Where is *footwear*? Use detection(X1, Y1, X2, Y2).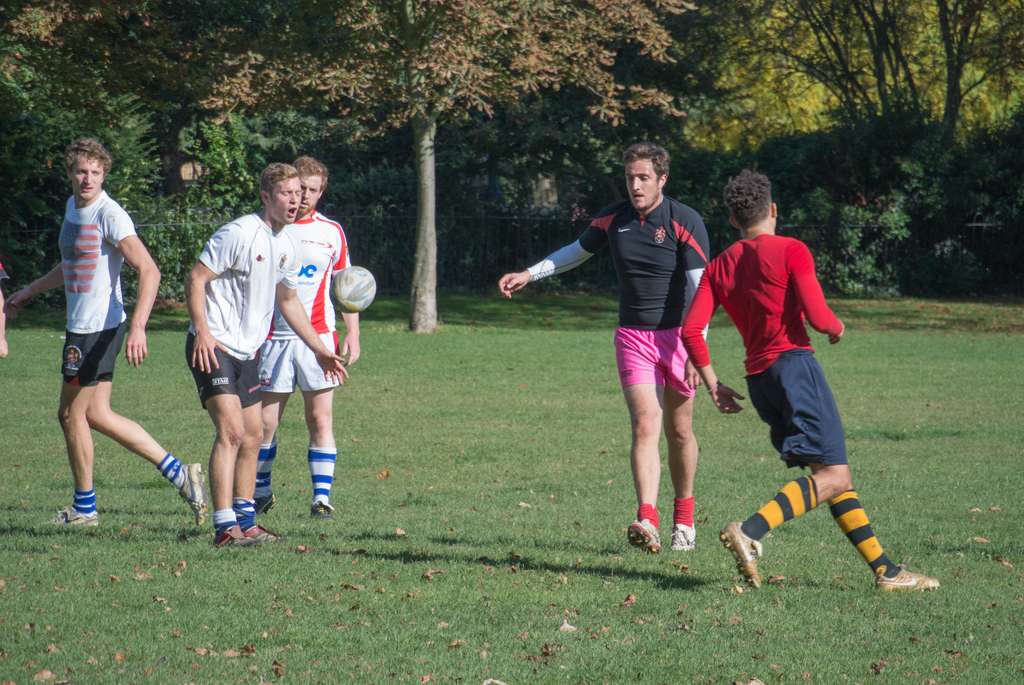
detection(45, 475, 100, 542).
